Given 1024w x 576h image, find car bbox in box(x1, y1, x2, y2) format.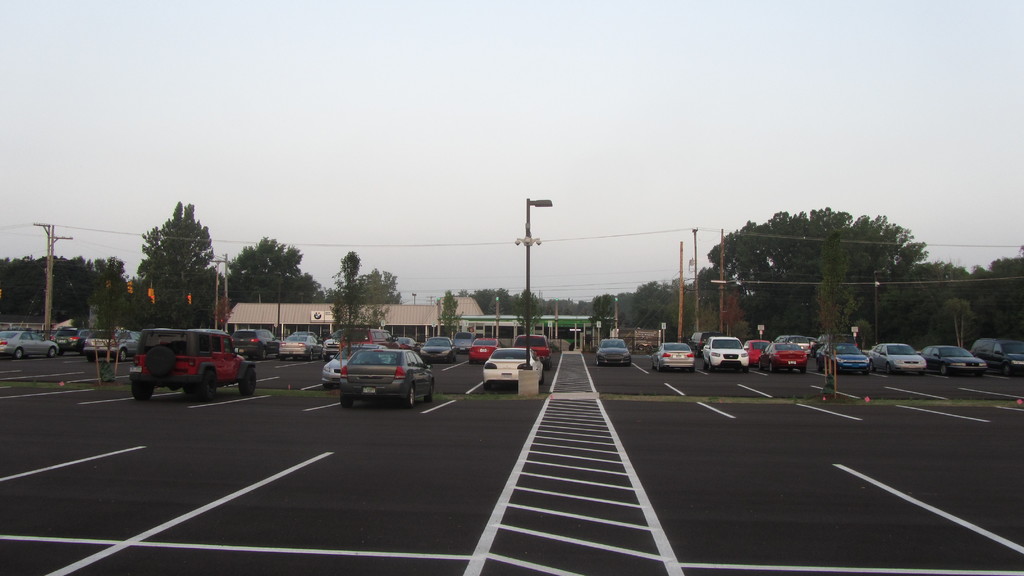
box(228, 326, 280, 360).
